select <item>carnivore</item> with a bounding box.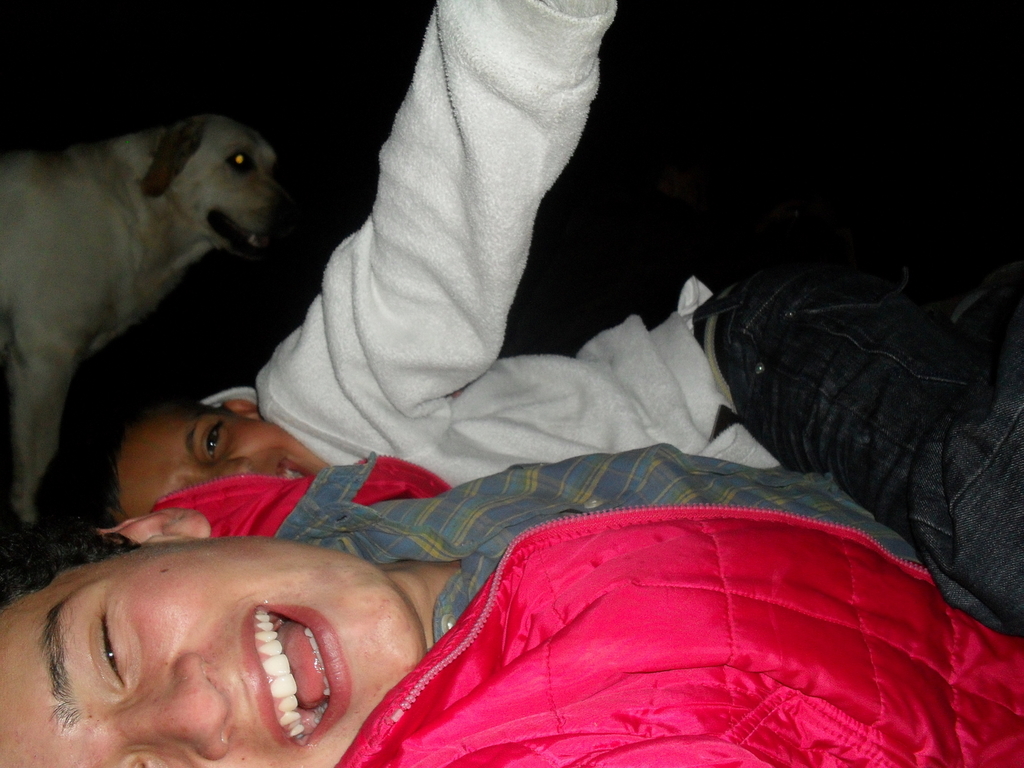
[0,113,318,525].
